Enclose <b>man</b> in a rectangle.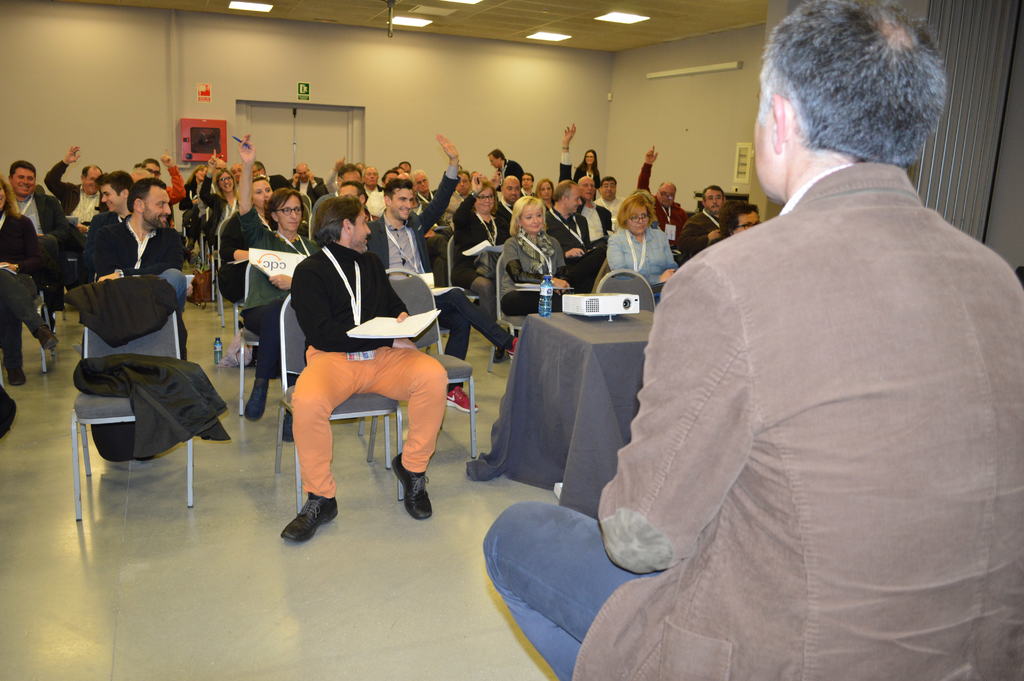
l=634, t=146, r=691, b=254.
